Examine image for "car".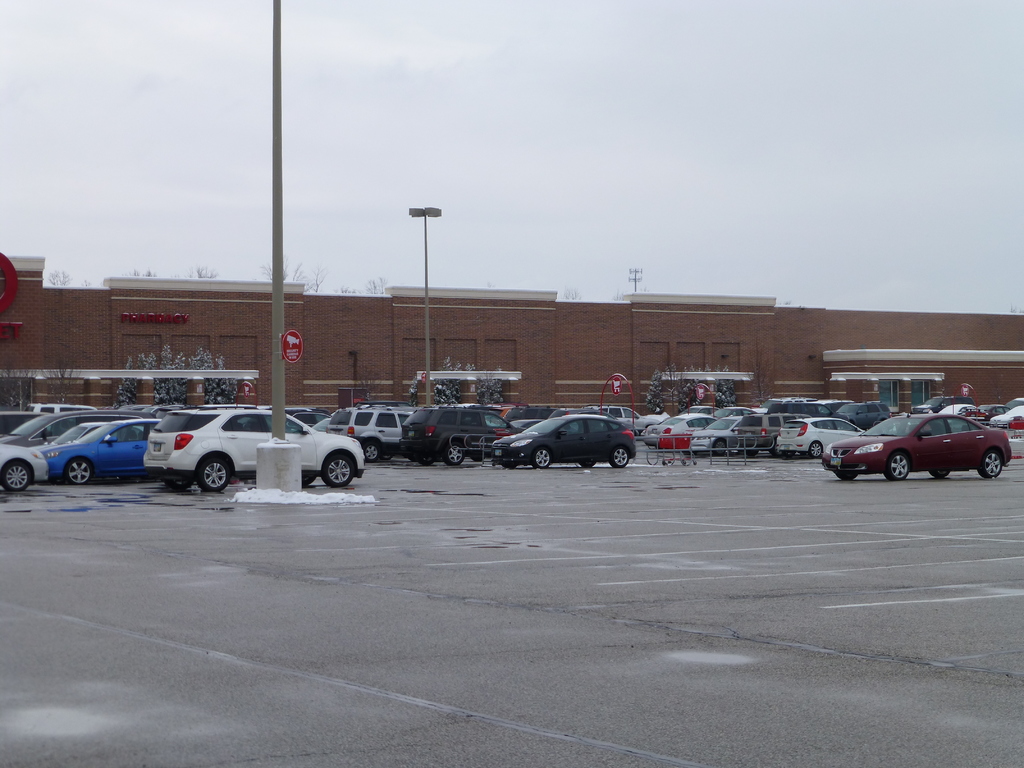
Examination result: left=837, top=399, right=893, bottom=430.
